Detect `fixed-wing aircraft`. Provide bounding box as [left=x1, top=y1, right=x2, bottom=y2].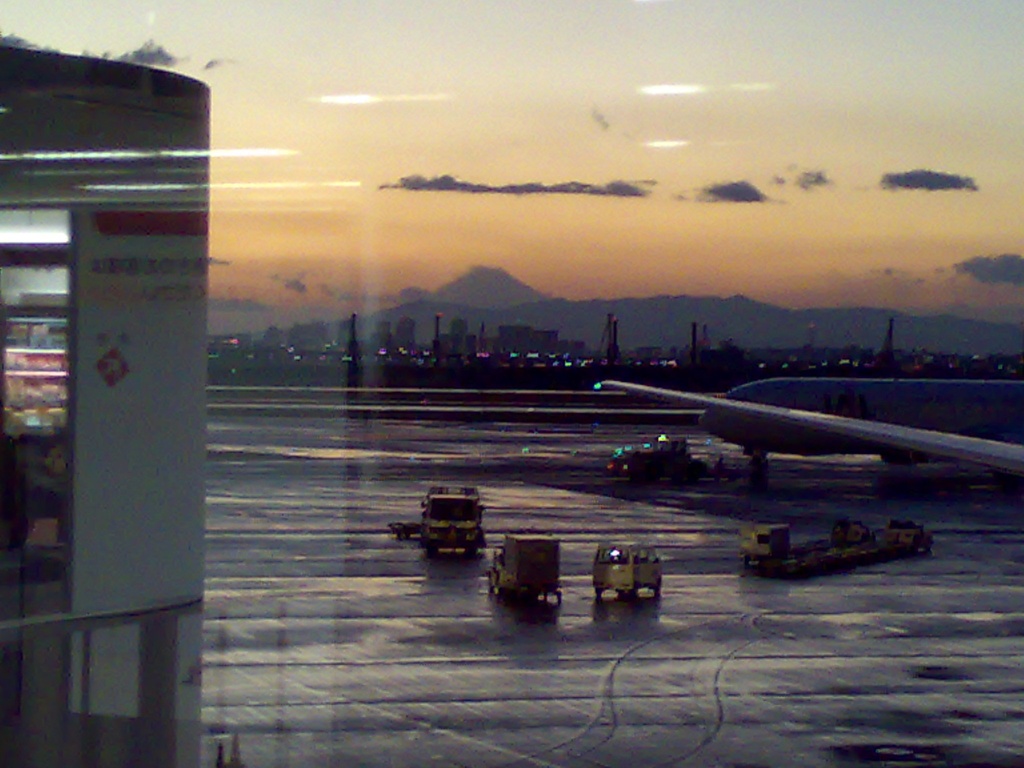
[left=591, top=370, right=1023, bottom=483].
